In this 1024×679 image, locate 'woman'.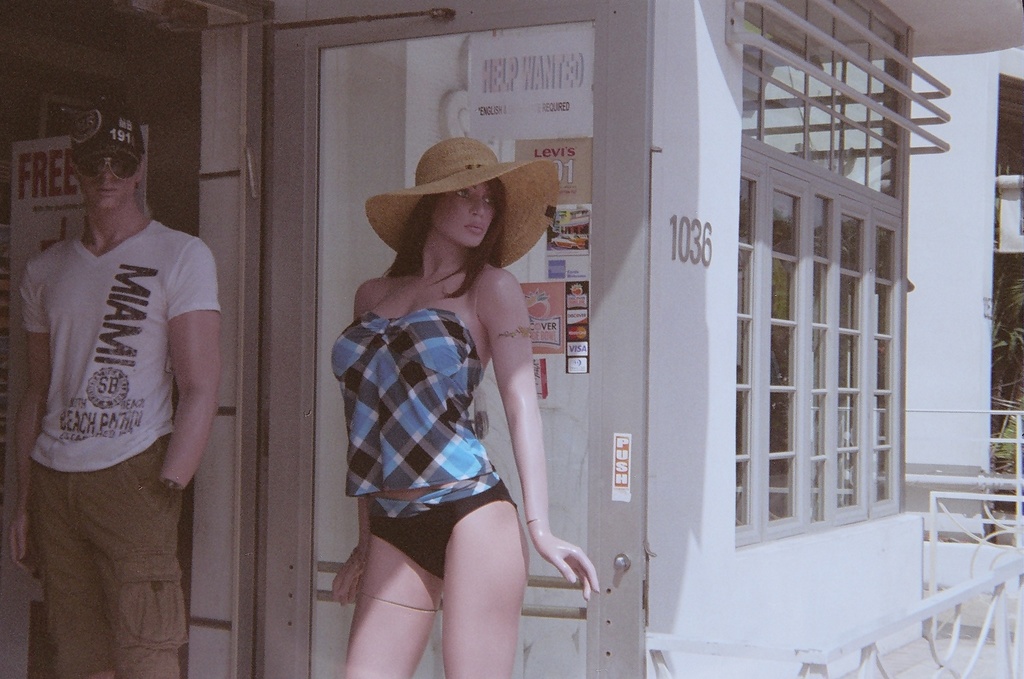
Bounding box: l=355, t=136, r=596, b=674.
